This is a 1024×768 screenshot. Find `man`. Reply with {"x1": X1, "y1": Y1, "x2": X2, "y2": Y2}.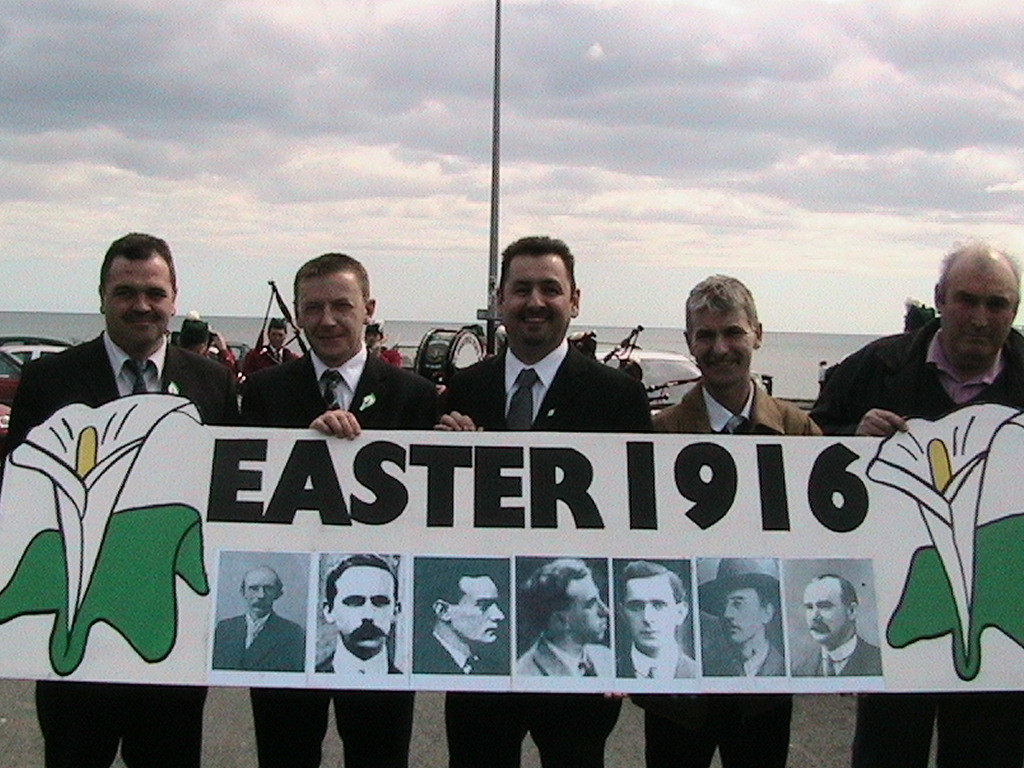
{"x1": 248, "y1": 251, "x2": 446, "y2": 767}.
